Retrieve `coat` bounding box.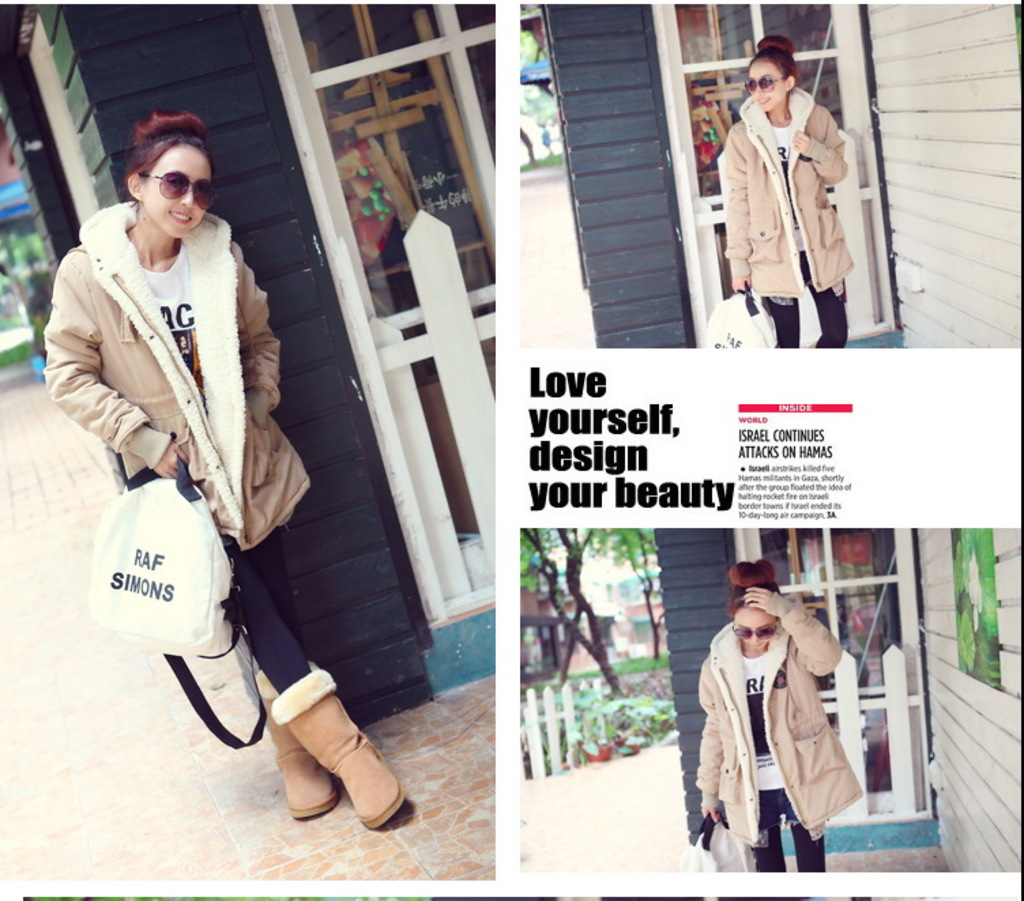
Bounding box: crop(693, 587, 878, 849).
